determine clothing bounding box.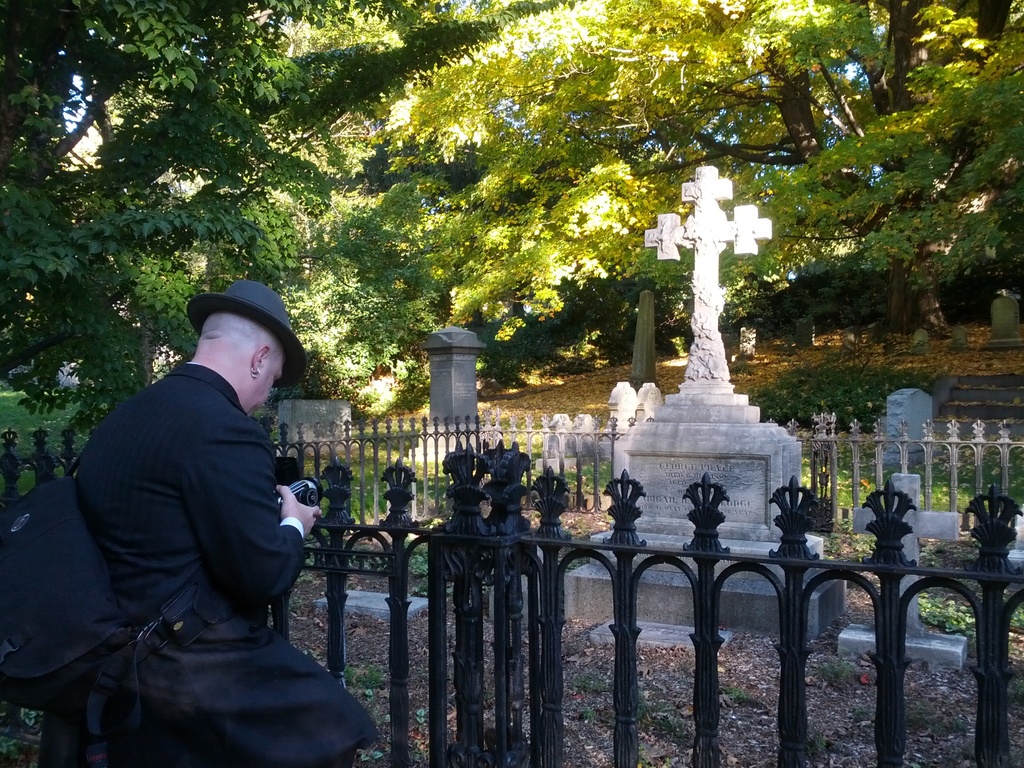
Determined: 20, 323, 349, 745.
